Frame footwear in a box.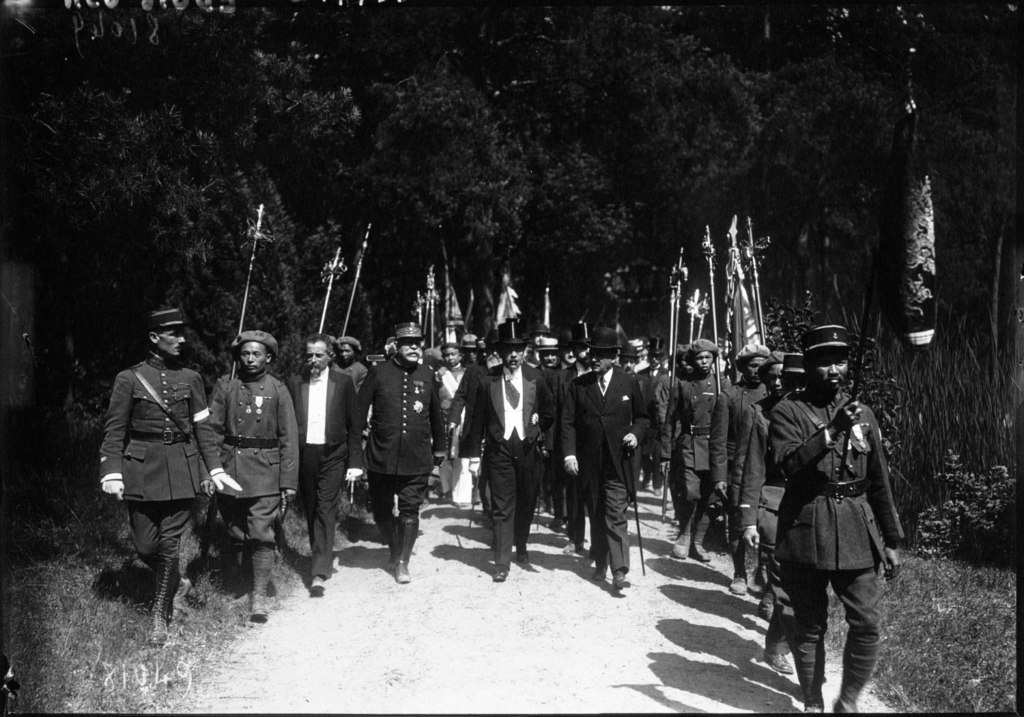
{"left": 755, "top": 560, "right": 769, "bottom": 591}.
